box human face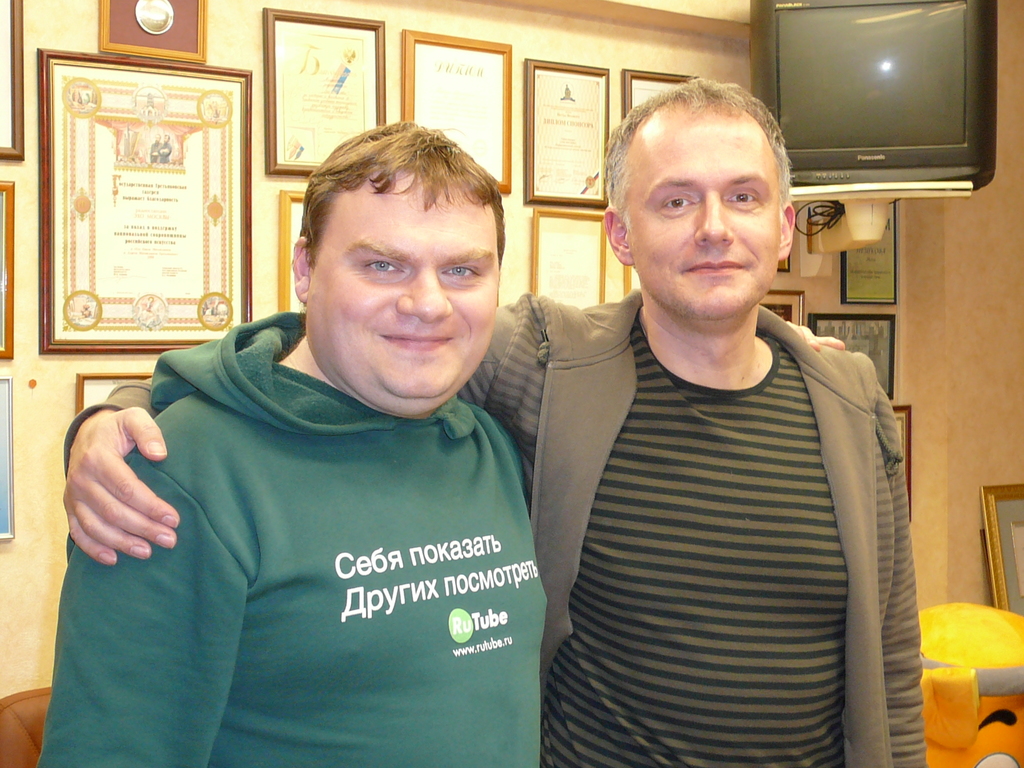
box(623, 104, 779, 319)
